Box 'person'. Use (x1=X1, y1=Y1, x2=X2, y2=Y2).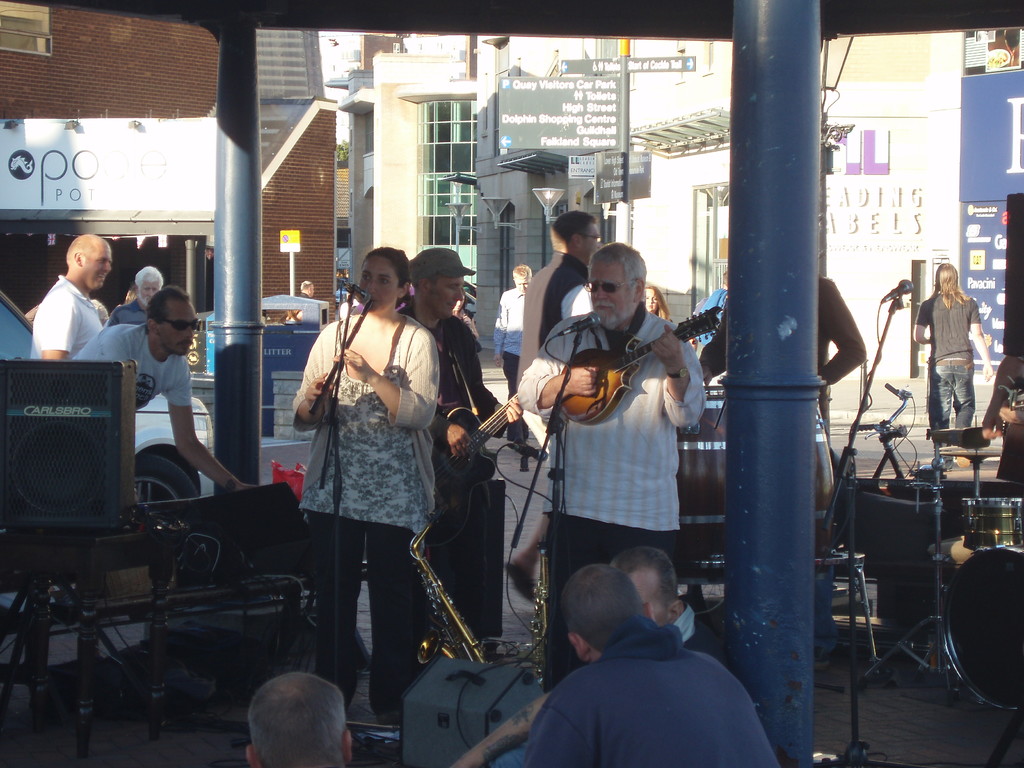
(x1=926, y1=241, x2=1000, y2=479).
